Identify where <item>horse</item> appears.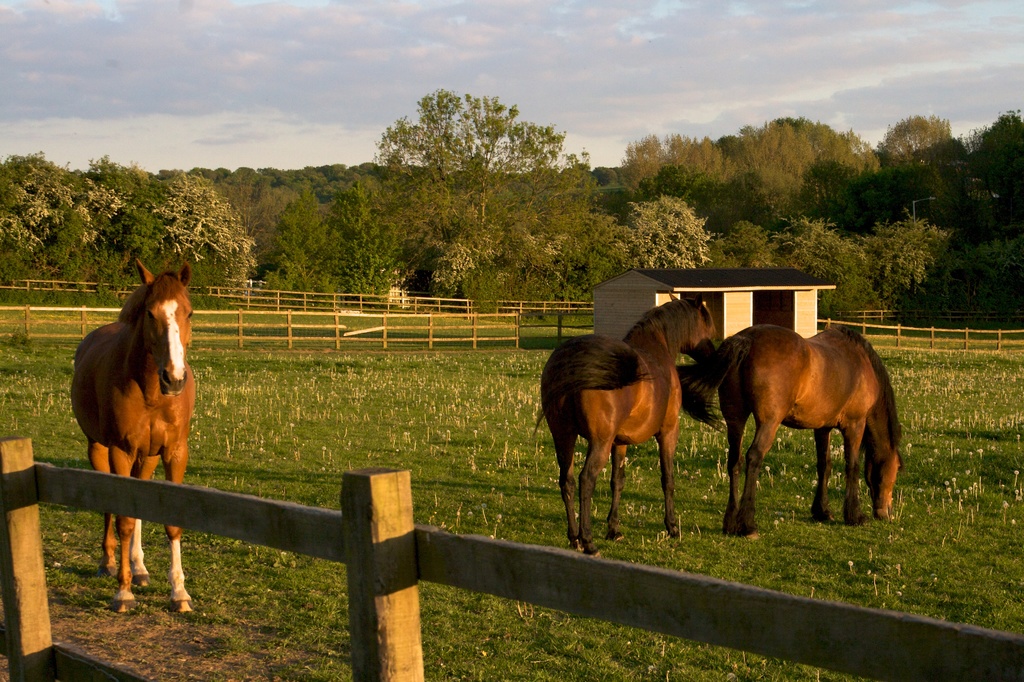
Appears at x1=712, y1=324, x2=909, y2=547.
